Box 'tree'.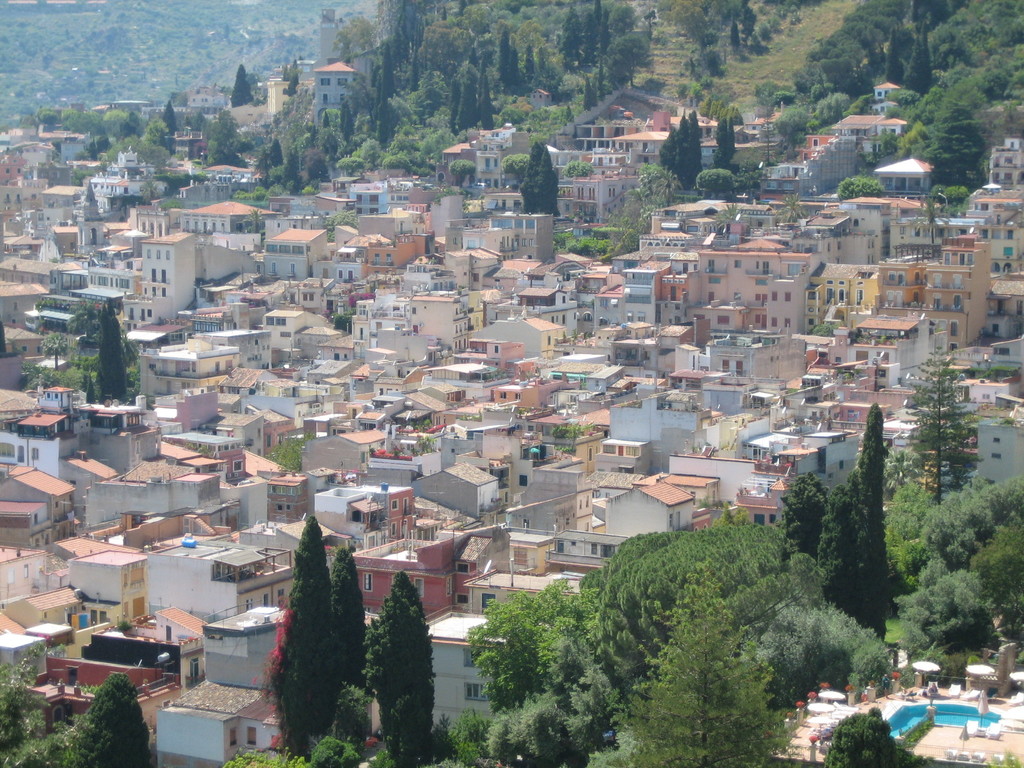
bbox(620, 577, 789, 767).
